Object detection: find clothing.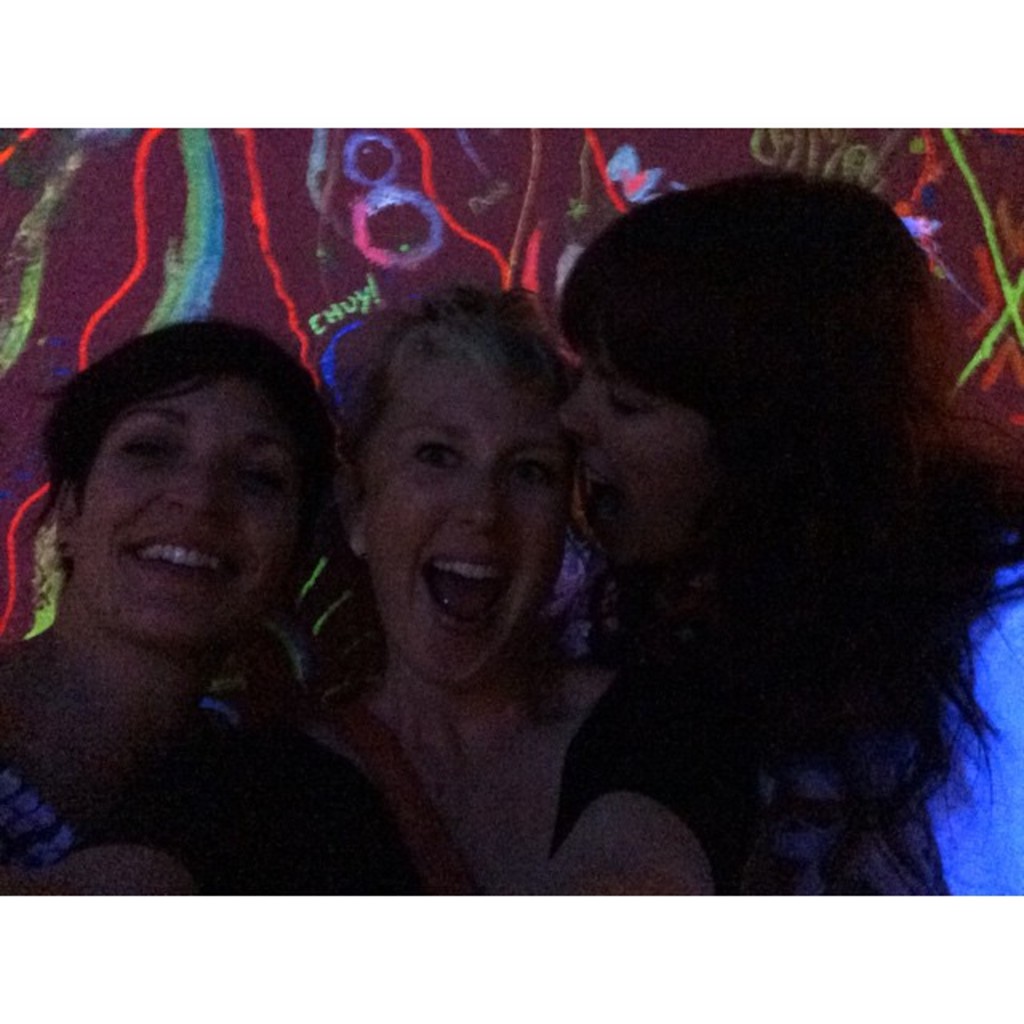
<box>5,629,426,901</box>.
